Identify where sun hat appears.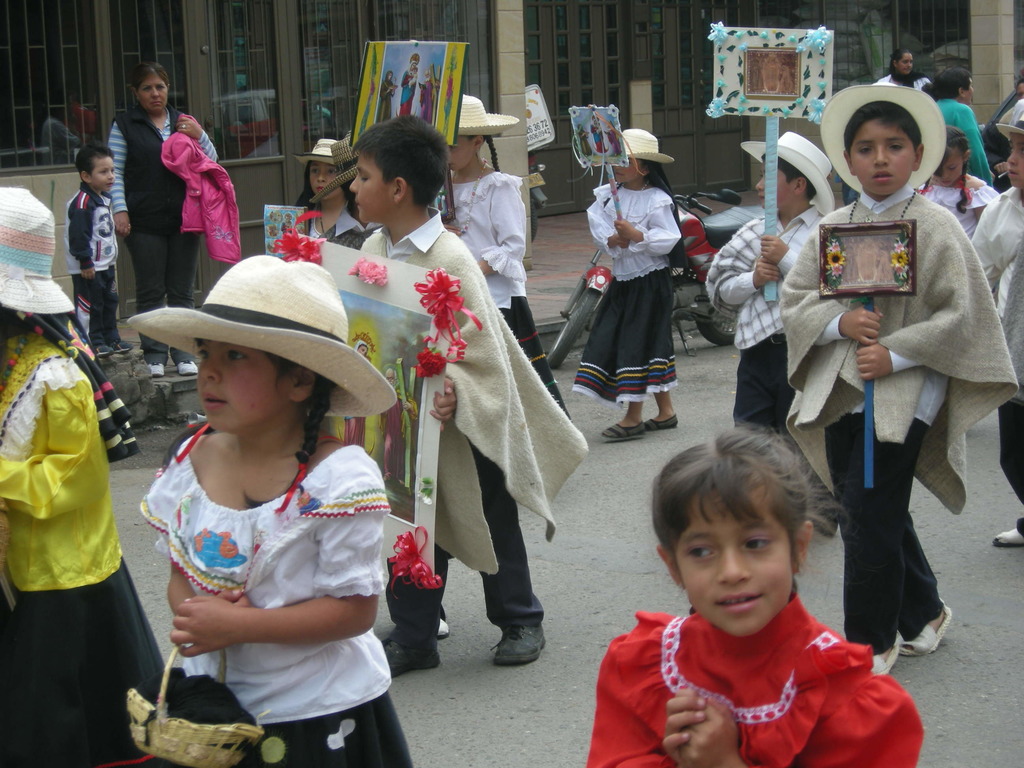
Appears at crop(588, 125, 678, 166).
